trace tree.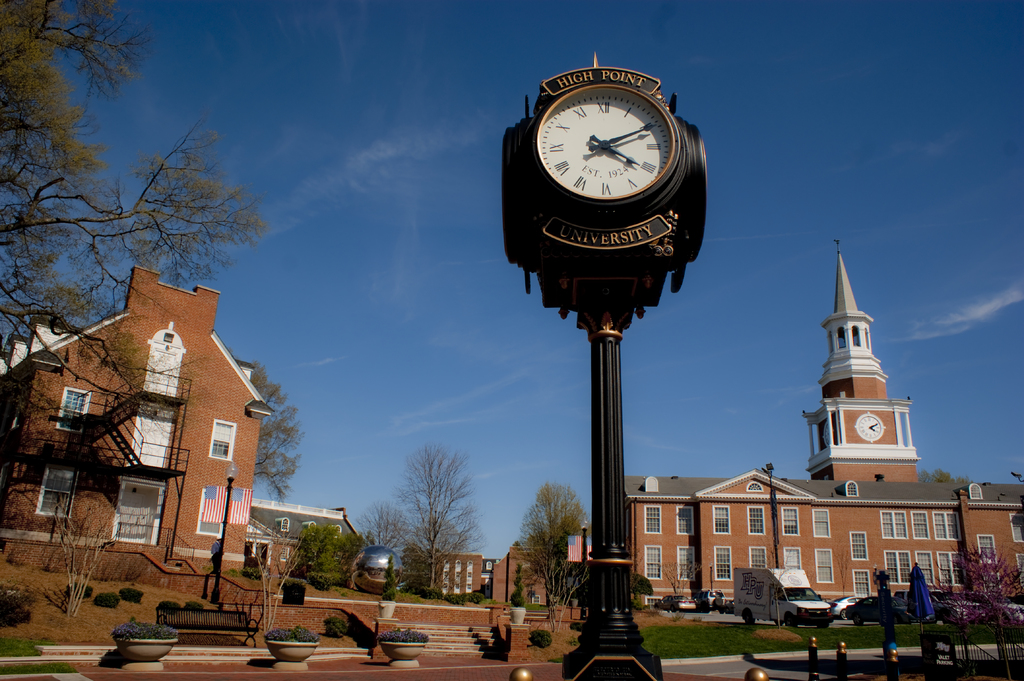
Traced to region(294, 524, 367, 593).
